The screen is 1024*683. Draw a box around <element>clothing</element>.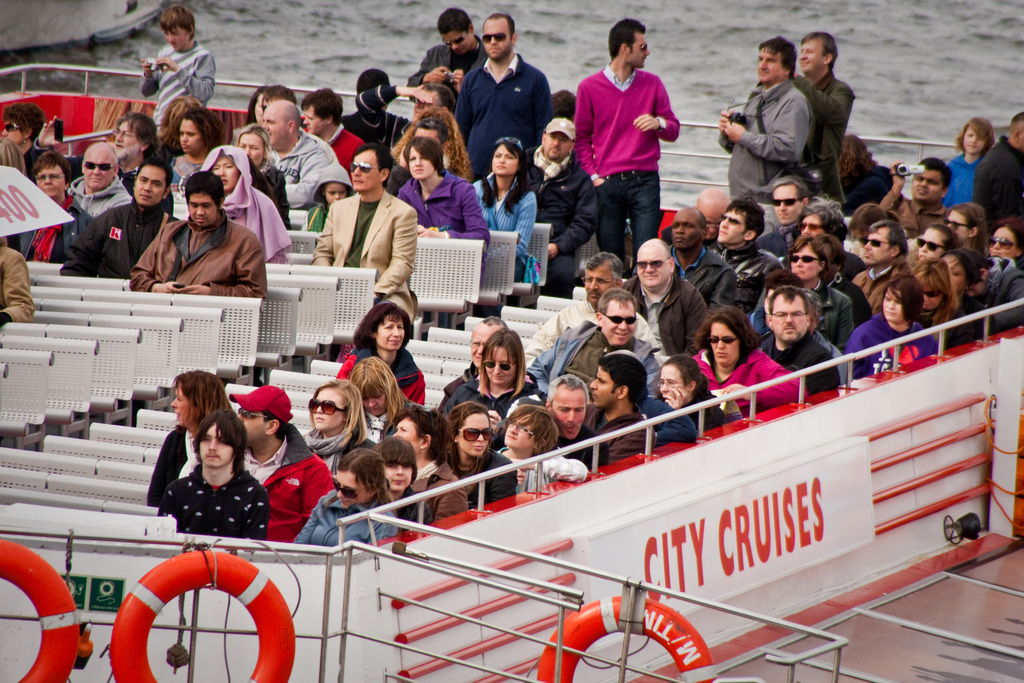
x1=293 y1=497 x2=404 y2=548.
